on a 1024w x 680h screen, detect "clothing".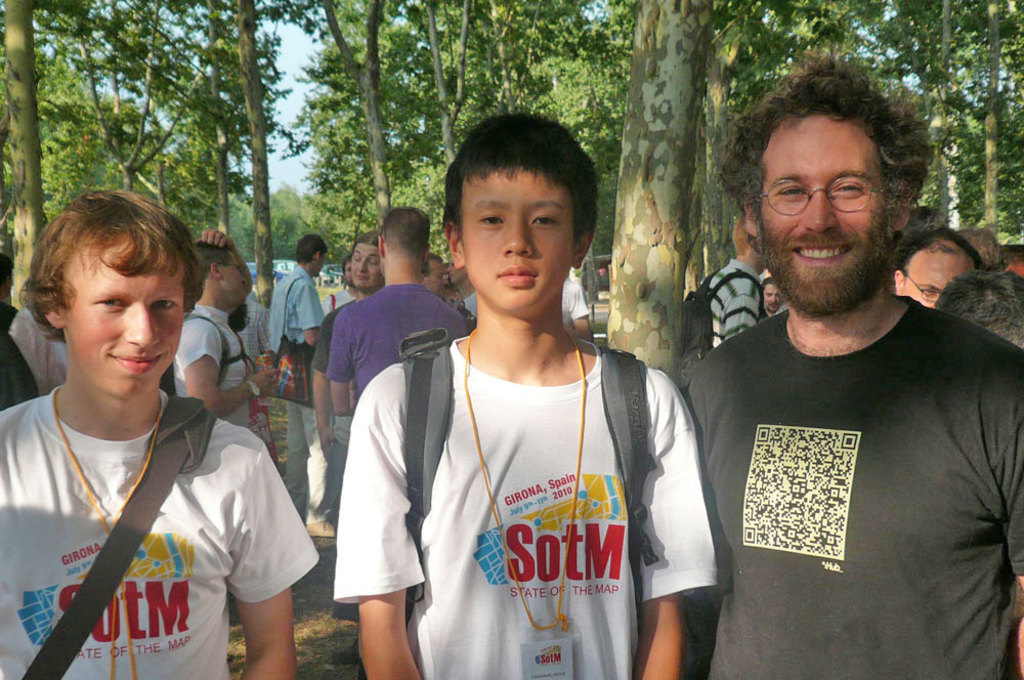
(0,305,53,400).
